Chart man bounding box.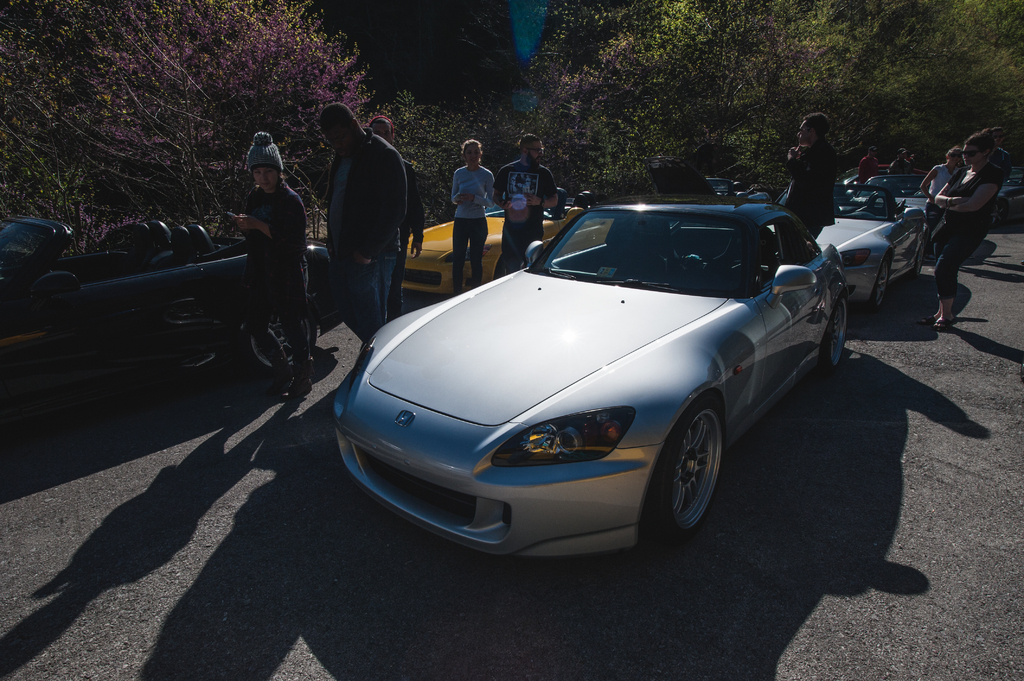
Charted: 987 127 1012 182.
